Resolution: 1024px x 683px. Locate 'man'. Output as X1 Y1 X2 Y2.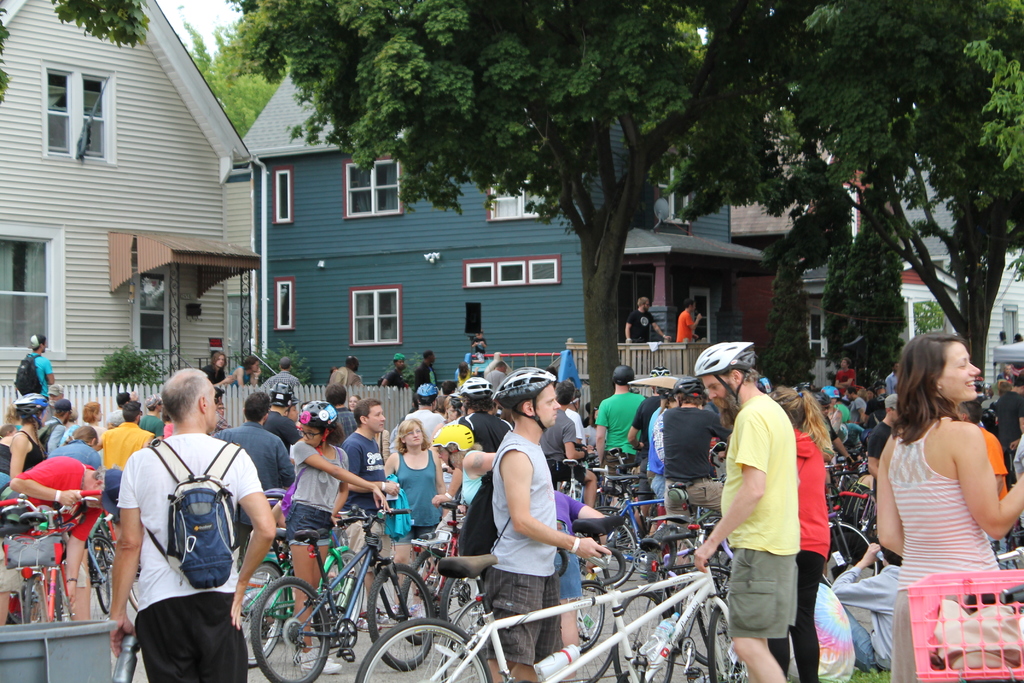
492 368 610 682.
